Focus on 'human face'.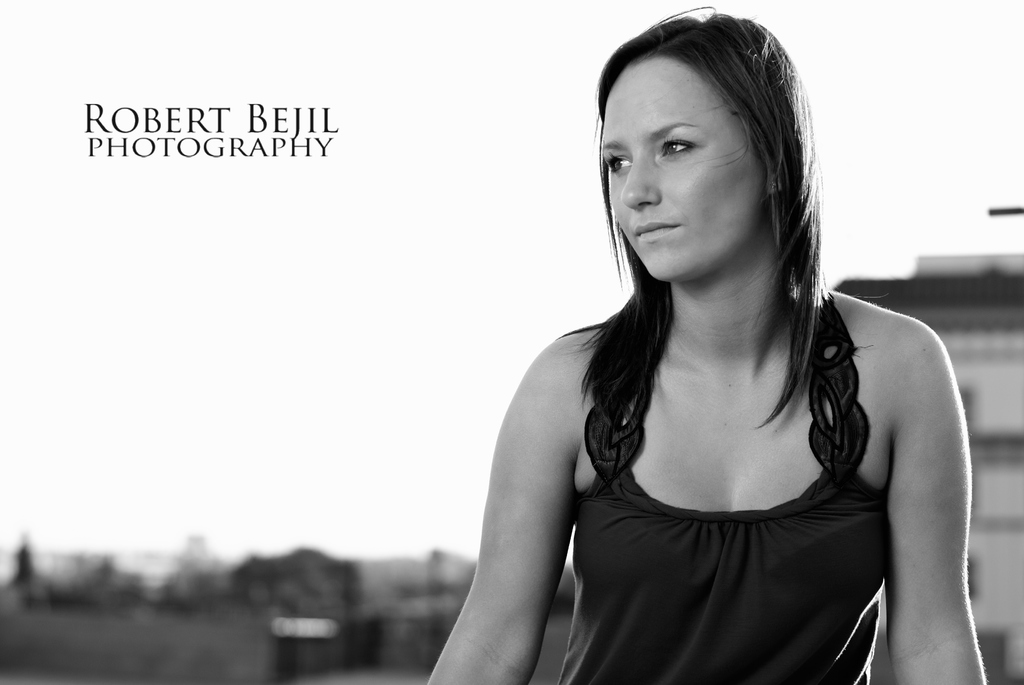
Focused at locate(607, 61, 764, 289).
